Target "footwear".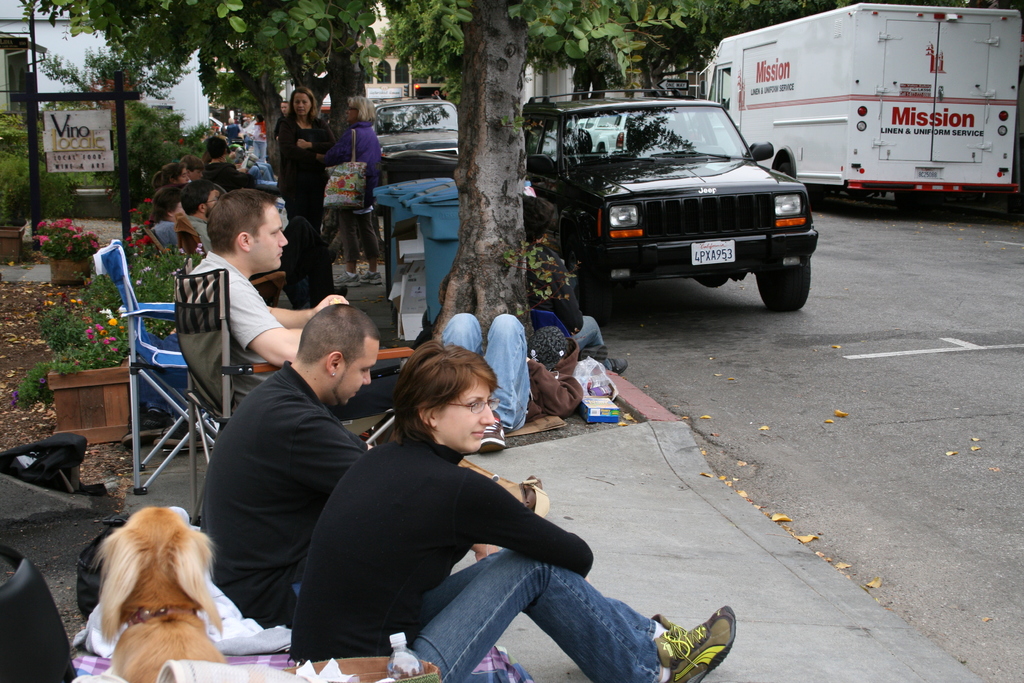
Target region: detection(479, 421, 508, 451).
